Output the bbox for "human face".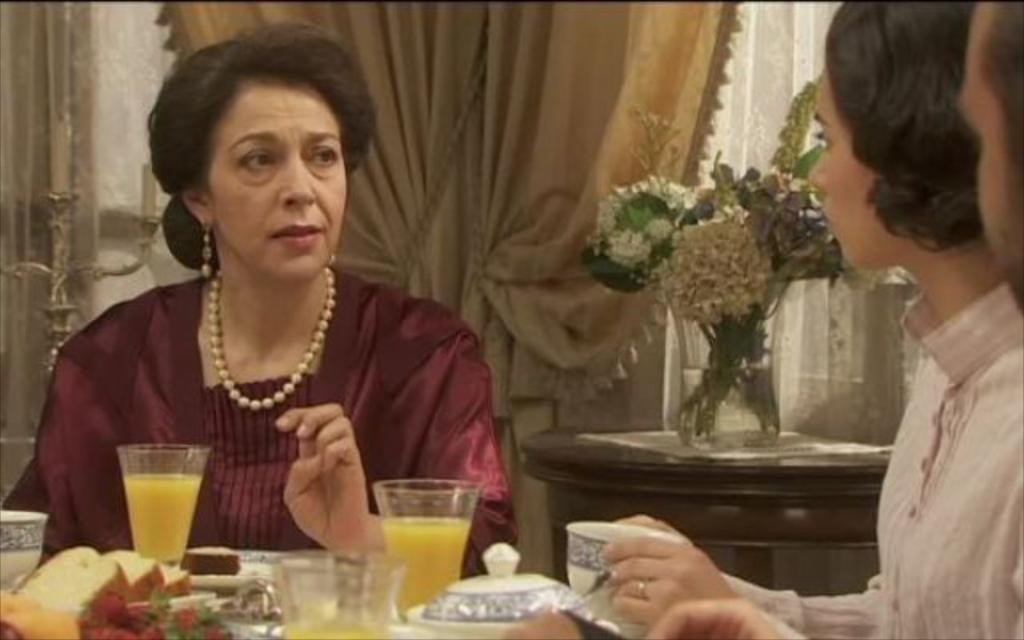
(805, 78, 874, 269).
